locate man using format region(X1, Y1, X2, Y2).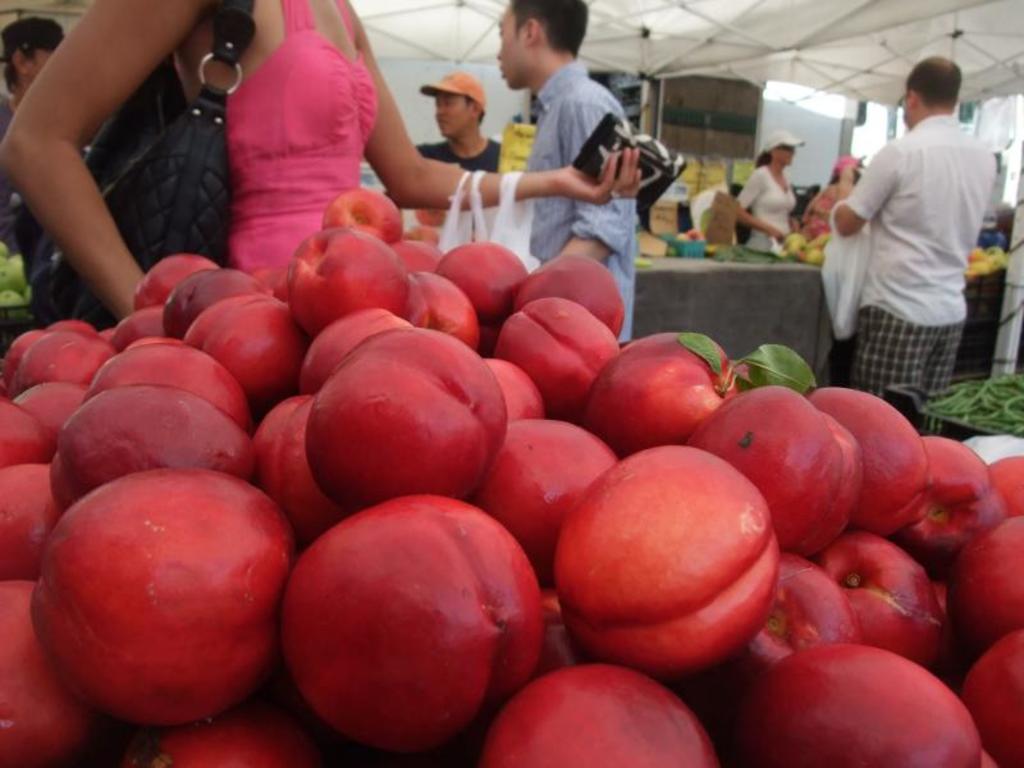
region(0, 15, 69, 251).
